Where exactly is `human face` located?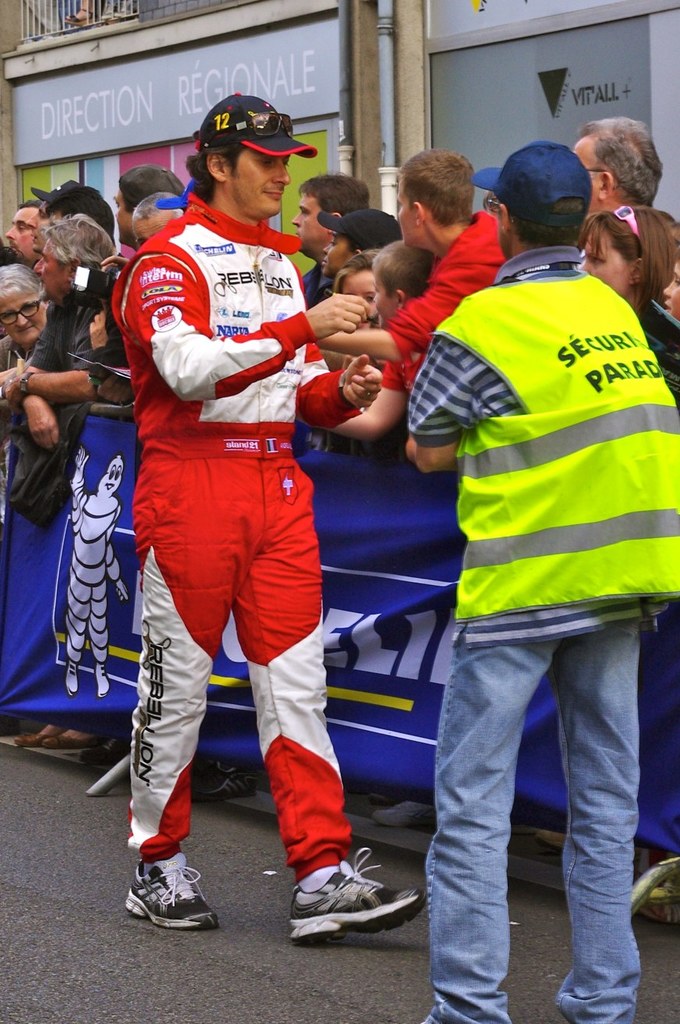
Its bounding box is {"x1": 0, "y1": 292, "x2": 46, "y2": 350}.
